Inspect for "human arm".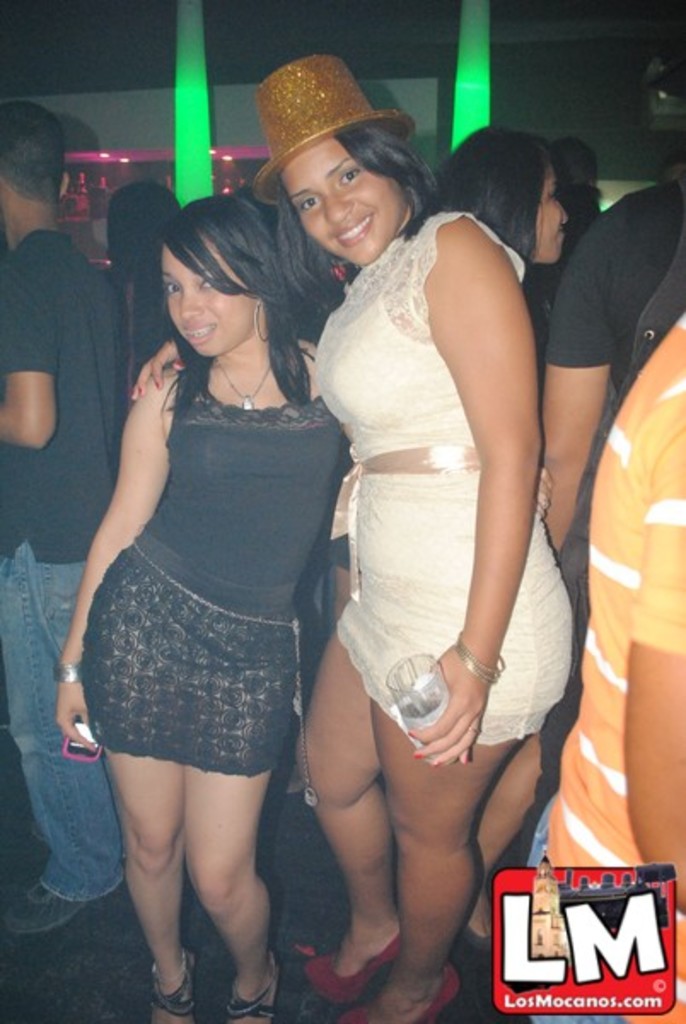
Inspection: bbox(0, 254, 72, 452).
